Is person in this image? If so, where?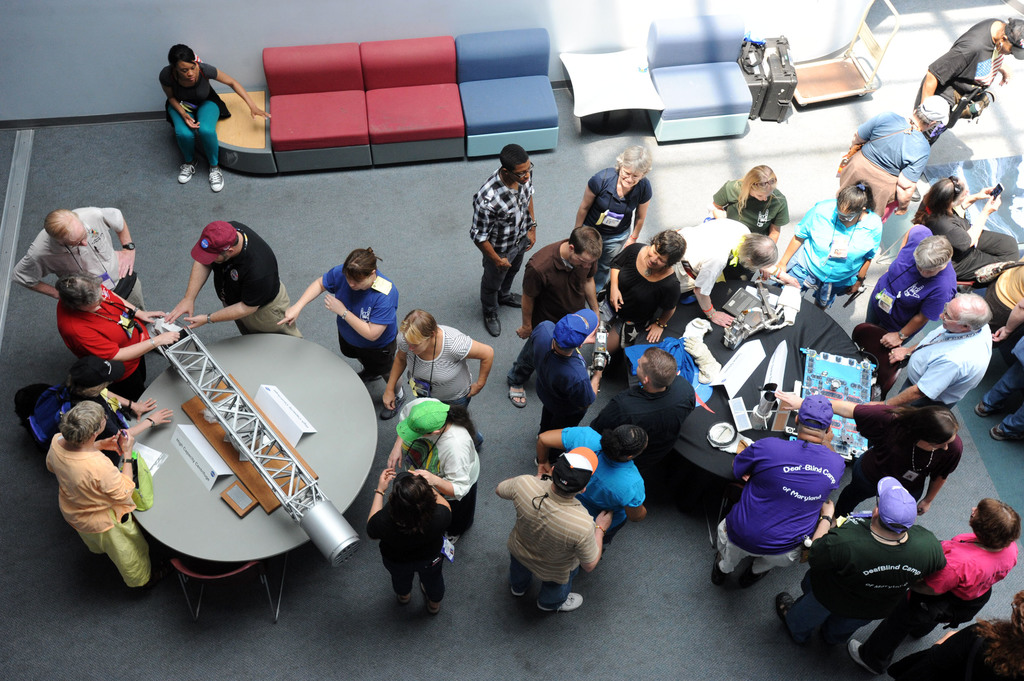
Yes, at (x1=368, y1=469, x2=449, y2=616).
